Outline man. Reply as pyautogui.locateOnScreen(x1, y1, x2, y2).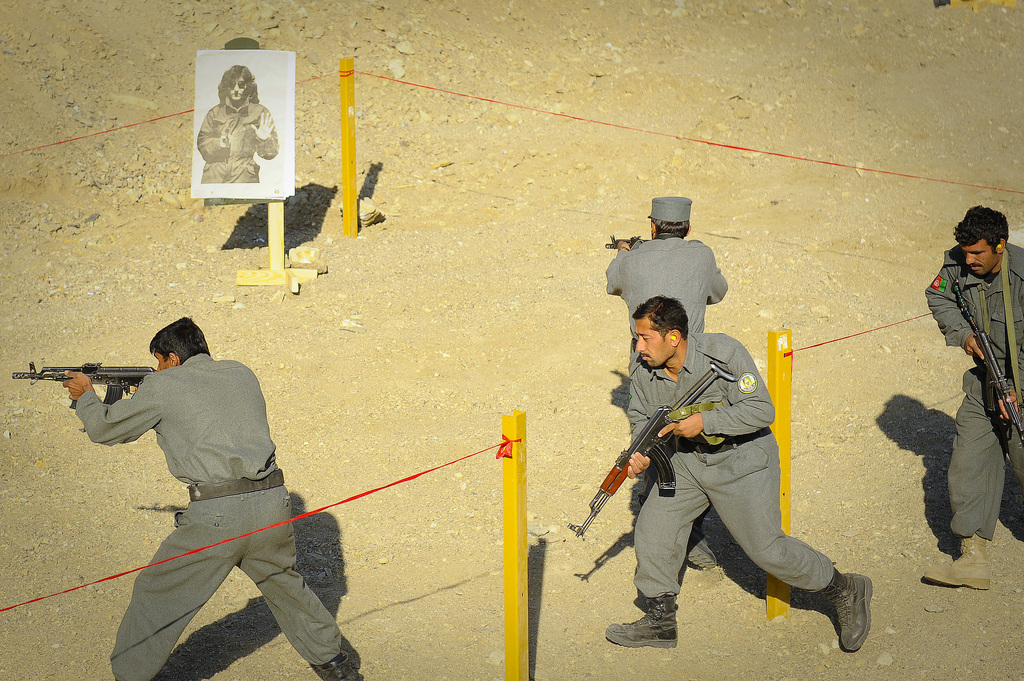
pyautogui.locateOnScreen(925, 204, 1023, 590).
